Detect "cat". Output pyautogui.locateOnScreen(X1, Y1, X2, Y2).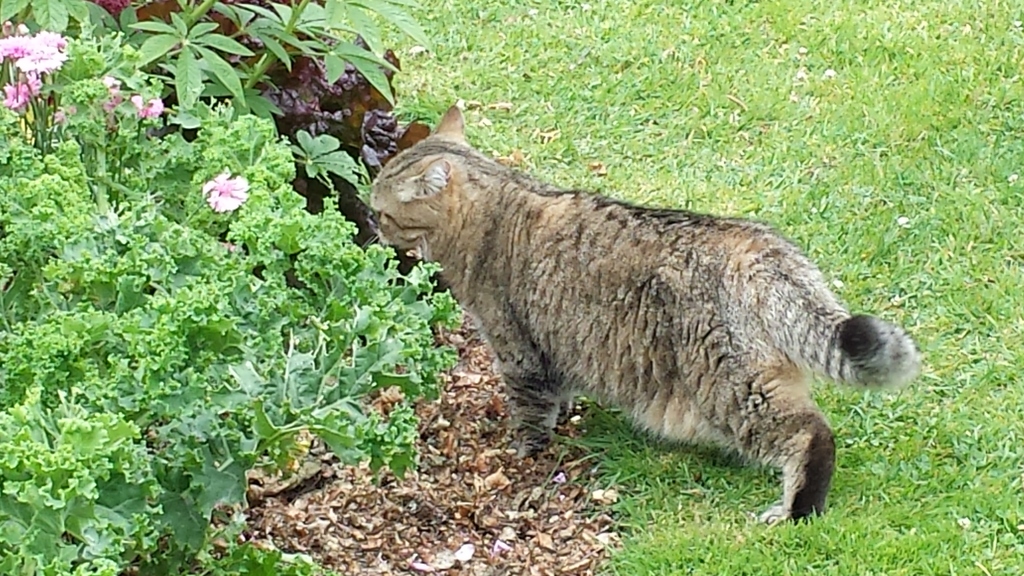
pyautogui.locateOnScreen(366, 109, 941, 531).
